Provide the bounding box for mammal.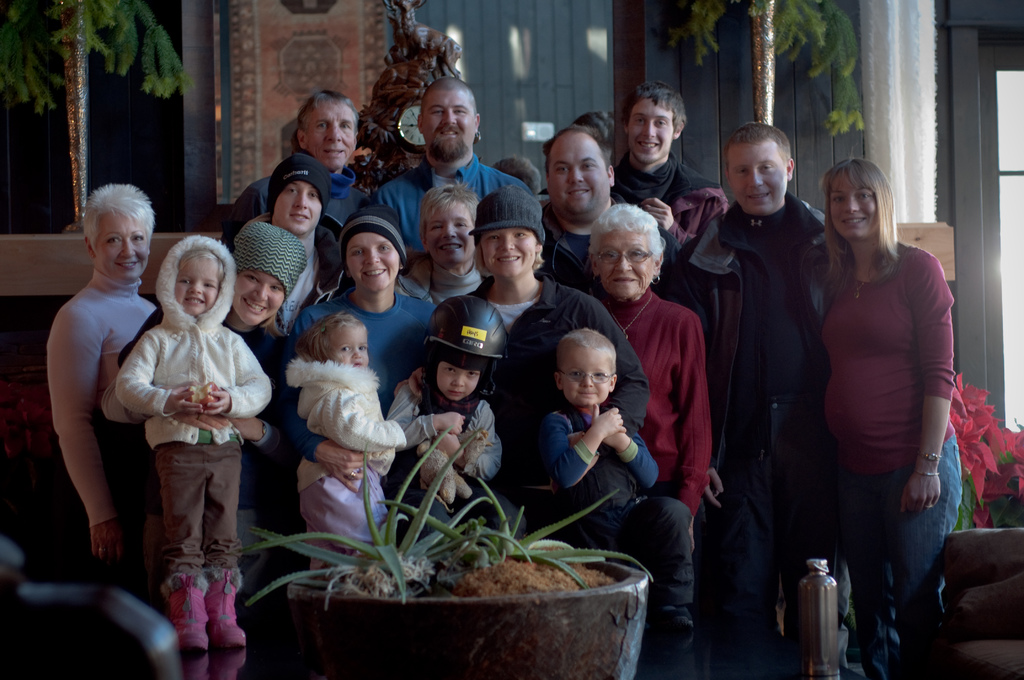
select_region(48, 184, 163, 555).
